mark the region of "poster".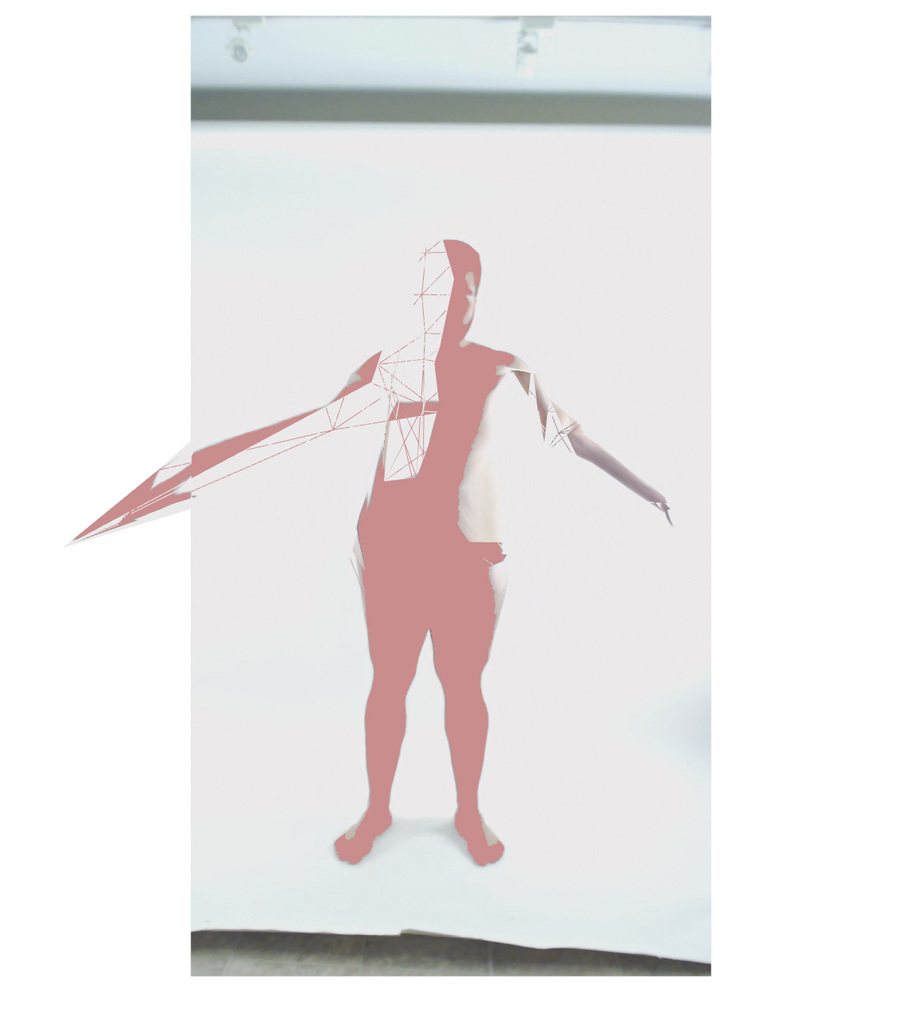
Region: [0,0,900,1018].
